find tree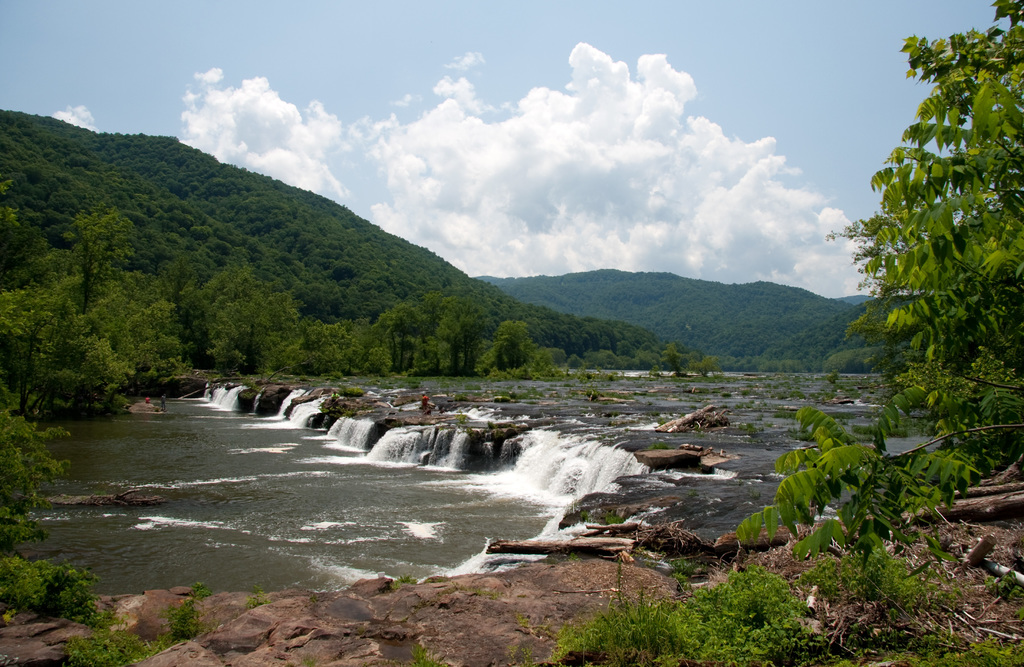
[379, 289, 490, 376]
